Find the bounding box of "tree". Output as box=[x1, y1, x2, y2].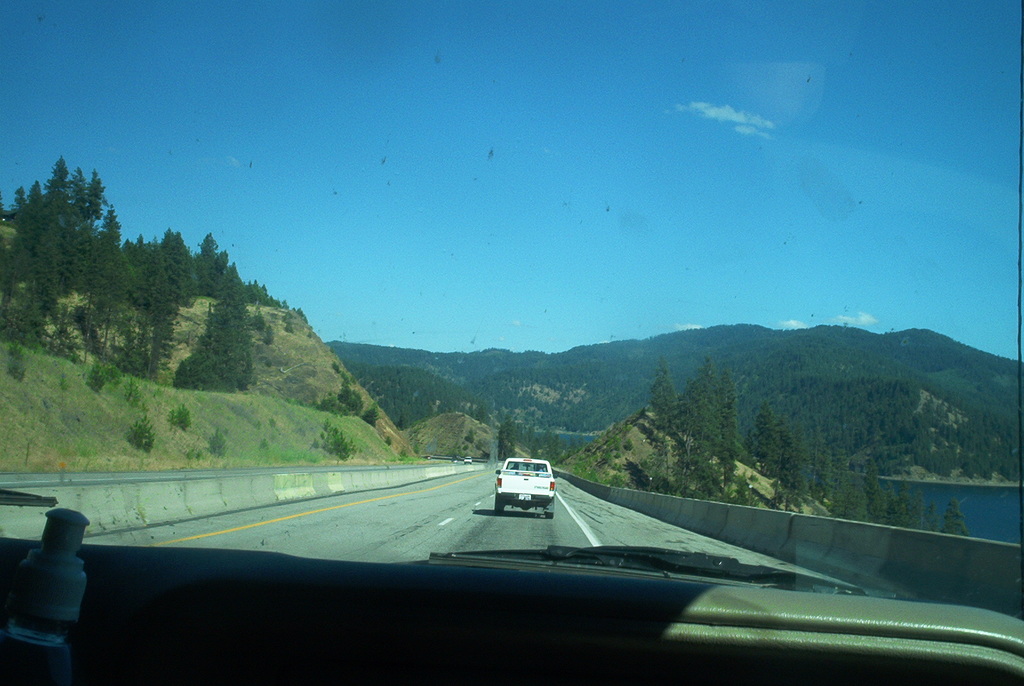
box=[362, 405, 380, 430].
